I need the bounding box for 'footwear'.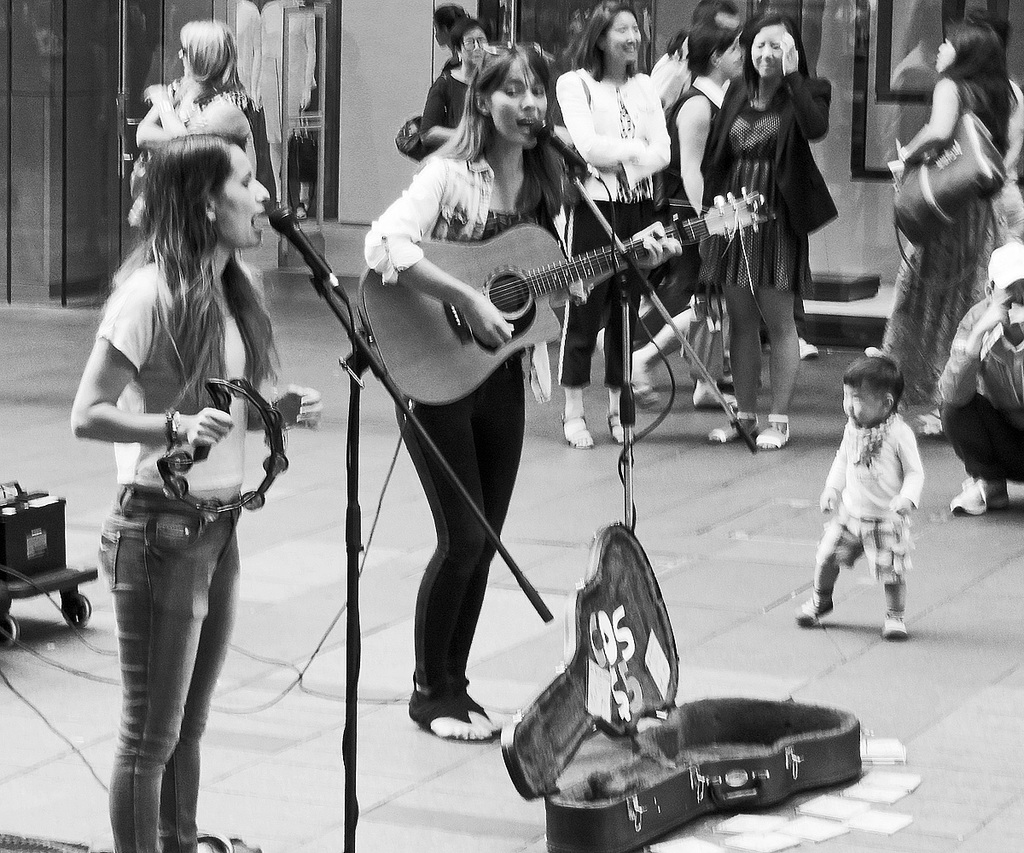
Here it is: locate(603, 409, 637, 443).
